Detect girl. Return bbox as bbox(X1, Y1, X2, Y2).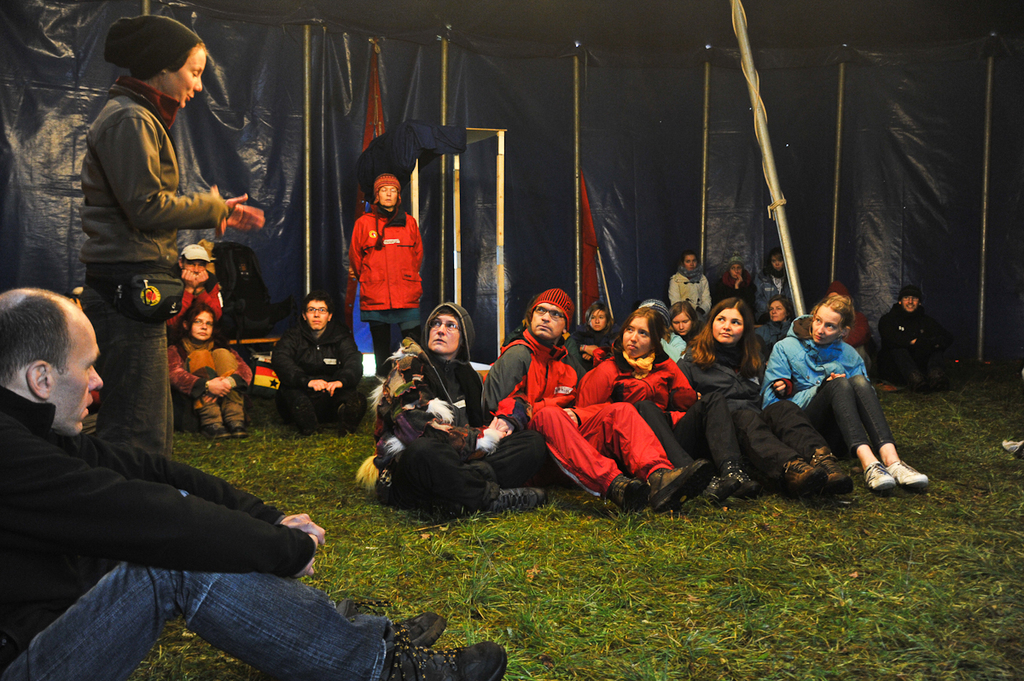
bbox(666, 301, 701, 346).
